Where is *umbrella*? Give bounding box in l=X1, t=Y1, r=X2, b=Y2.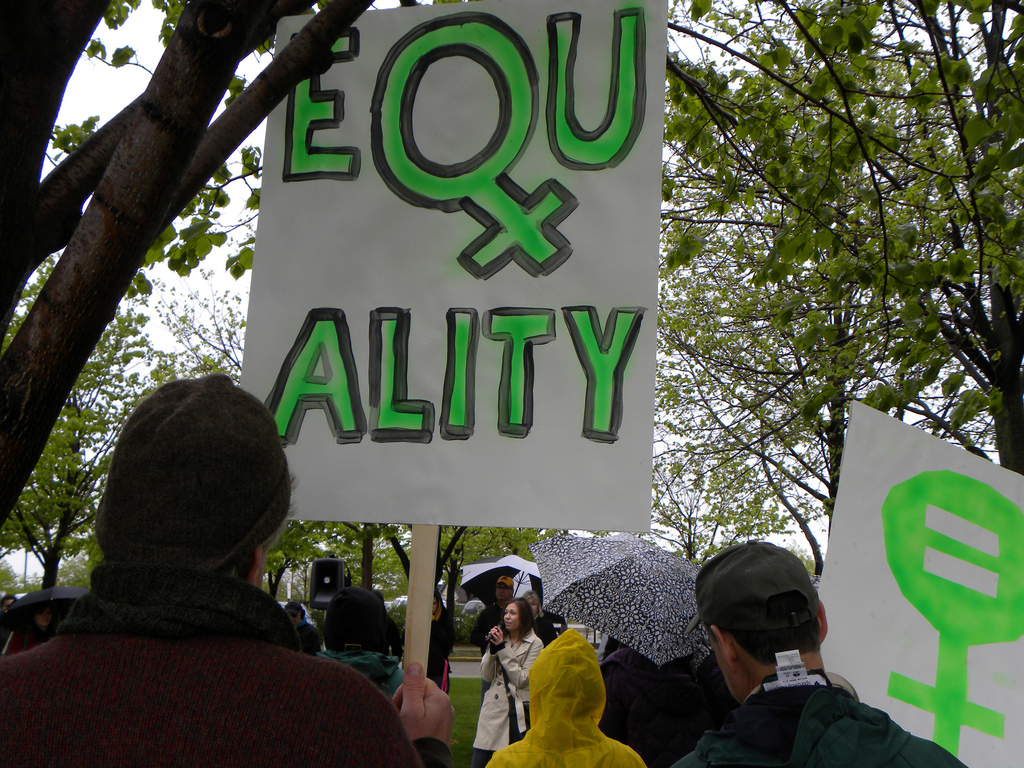
l=0, t=580, r=86, b=622.
